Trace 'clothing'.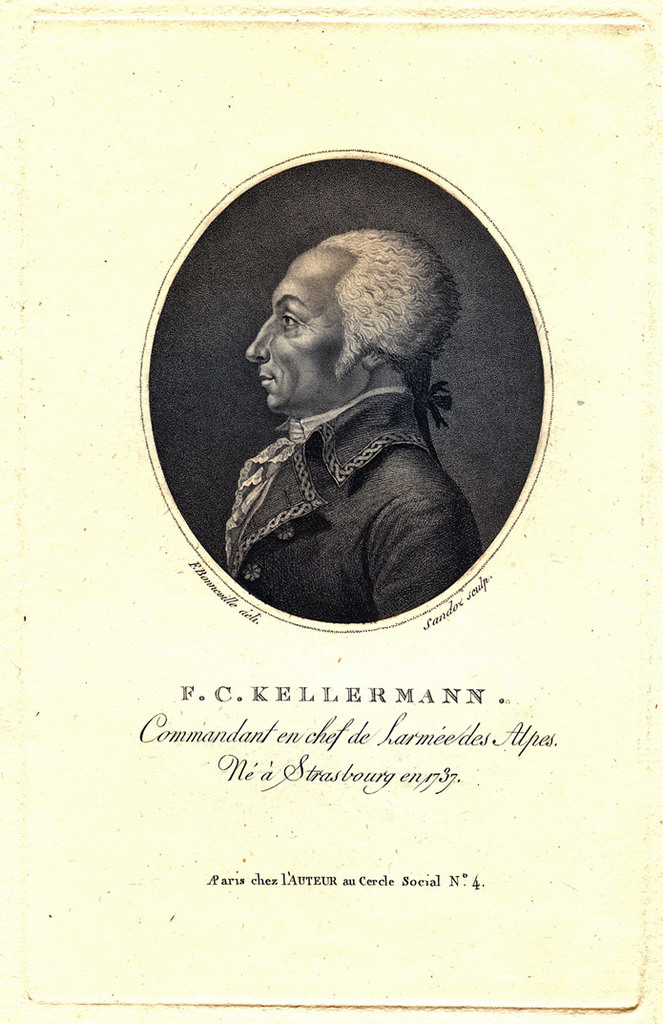
Traced to left=221, top=379, right=480, bottom=616.
